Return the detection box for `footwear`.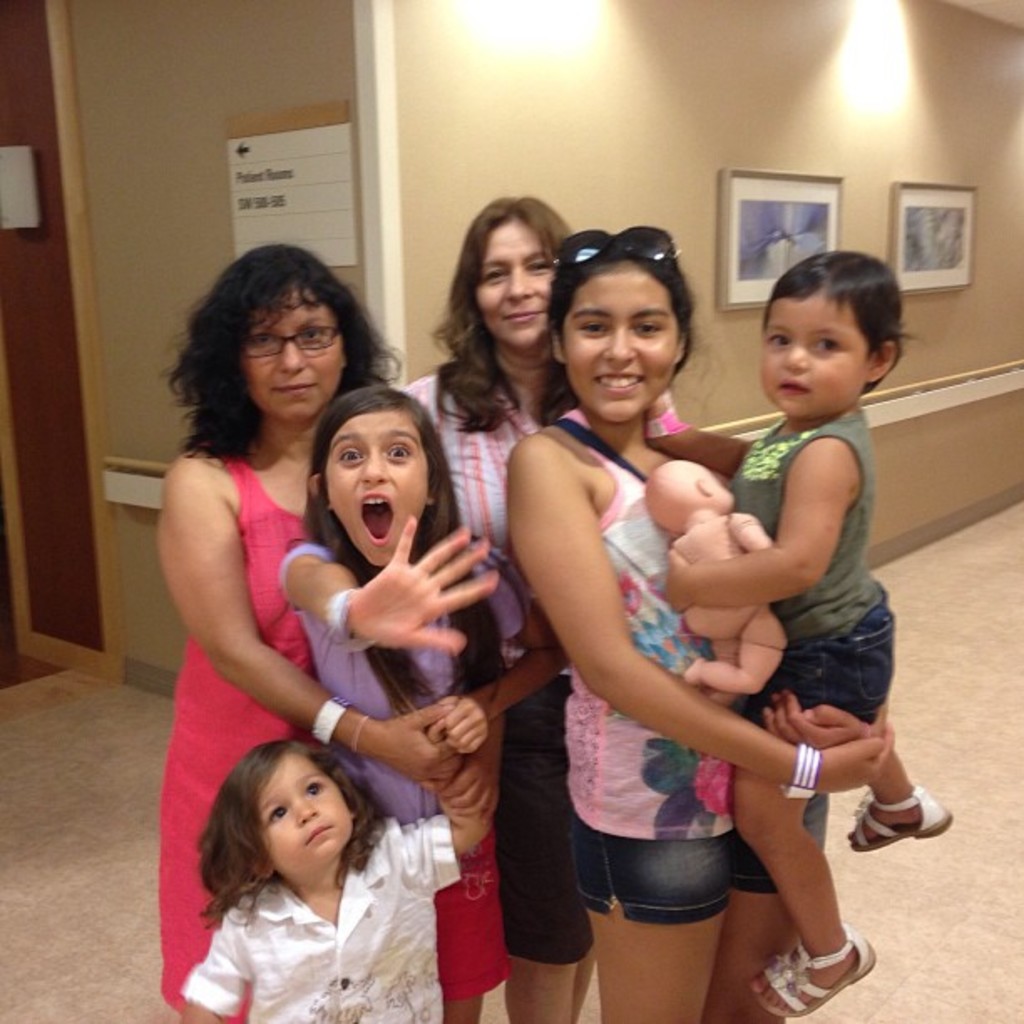
{"left": 755, "top": 924, "right": 873, "bottom": 1014}.
